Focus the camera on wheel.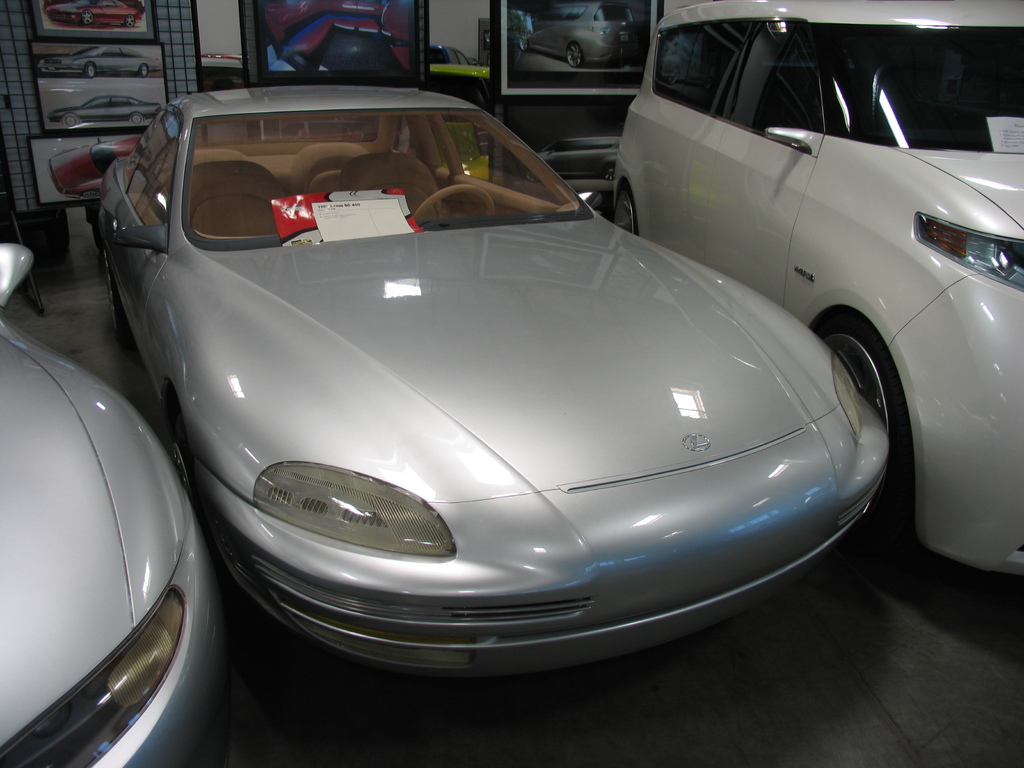
Focus region: {"x1": 568, "y1": 42, "x2": 583, "y2": 67}.
